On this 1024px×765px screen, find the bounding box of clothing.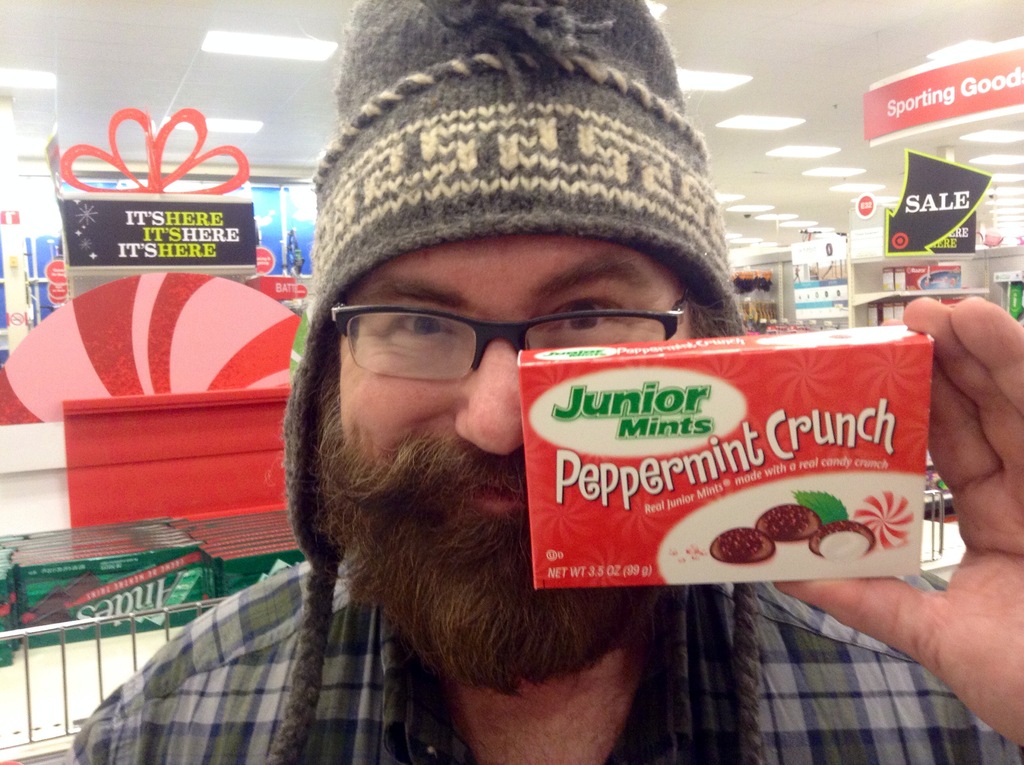
Bounding box: bbox(61, 552, 1023, 764).
